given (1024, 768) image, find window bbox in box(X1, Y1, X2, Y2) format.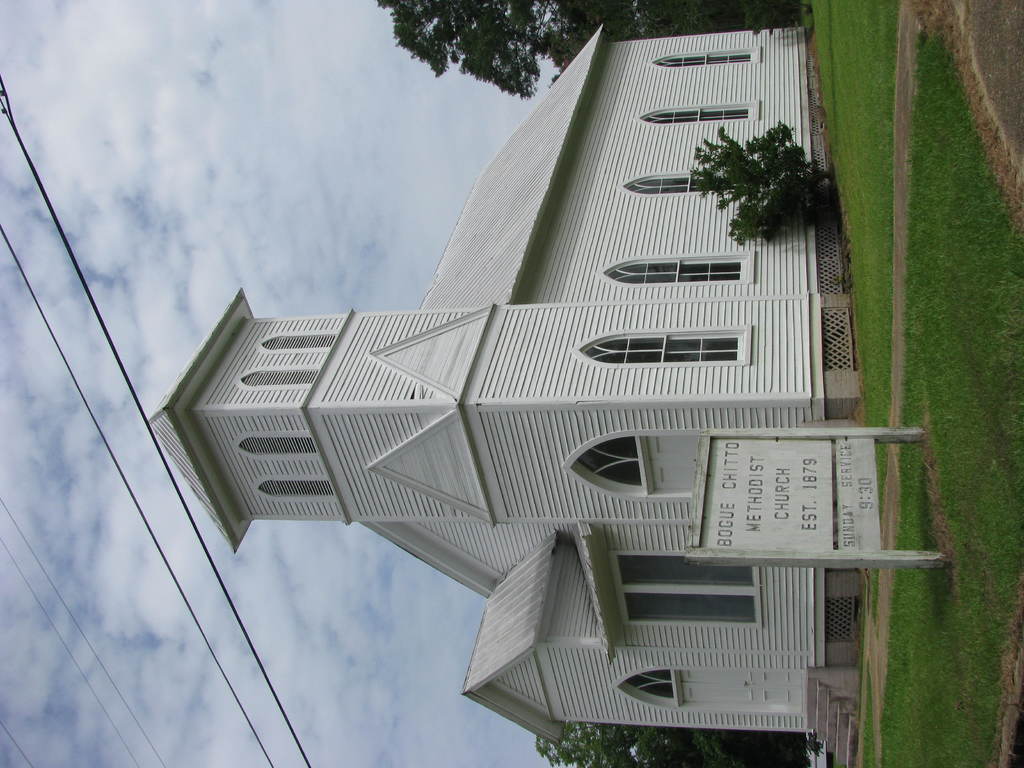
box(236, 436, 320, 456).
